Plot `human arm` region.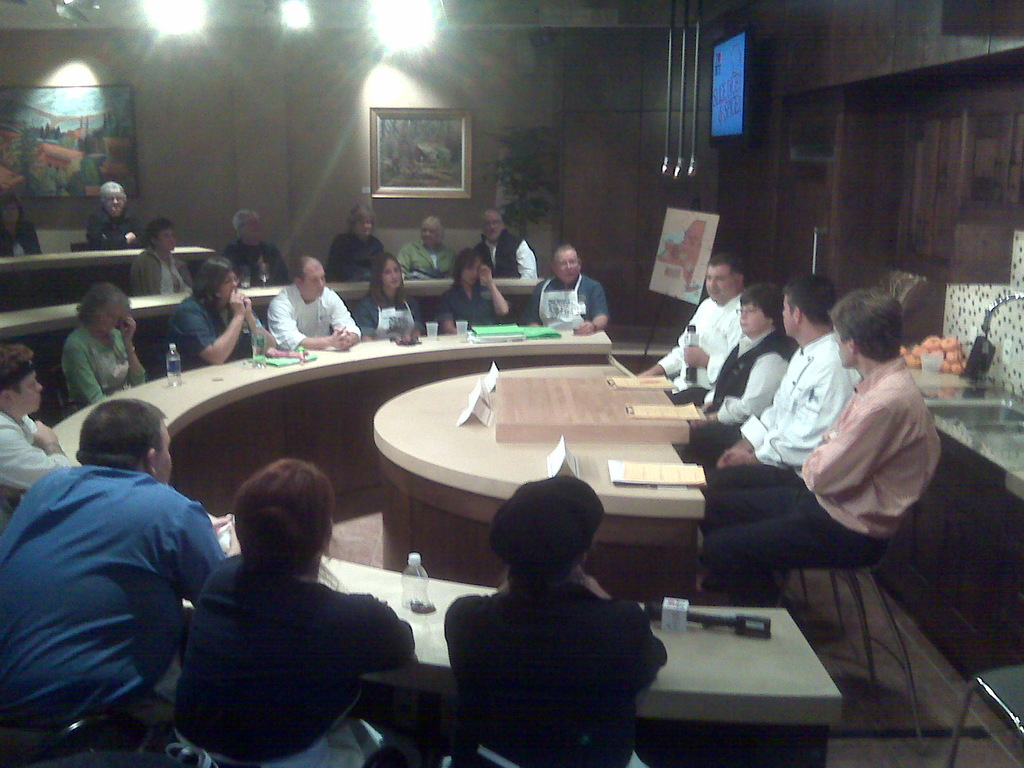
Plotted at l=713, t=356, r=806, b=468.
